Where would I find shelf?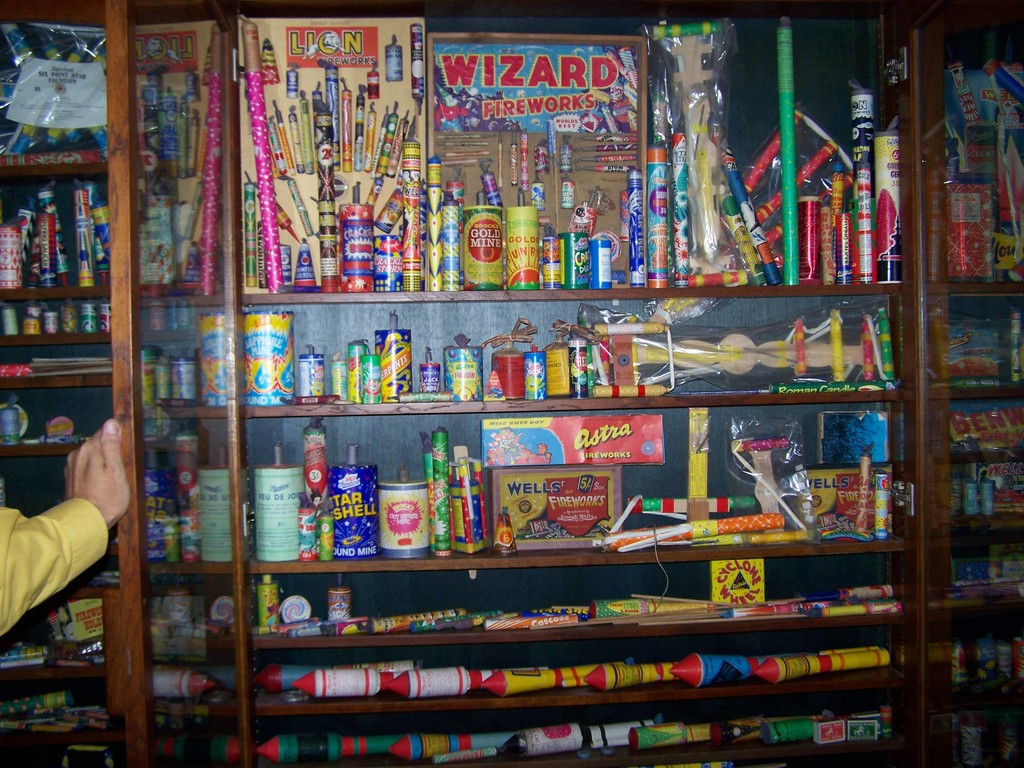
At detection(245, 411, 899, 560).
